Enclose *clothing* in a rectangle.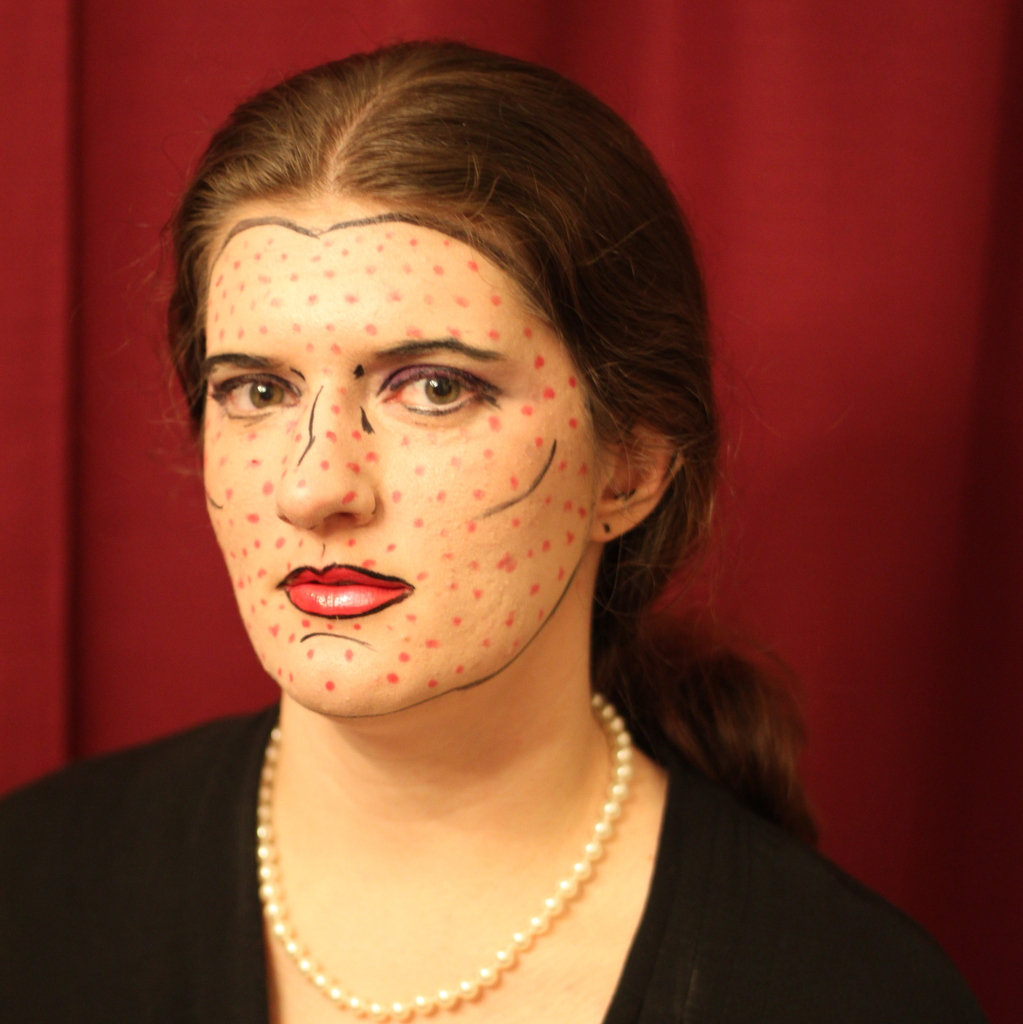
{"x1": 0, "y1": 687, "x2": 990, "y2": 1021}.
